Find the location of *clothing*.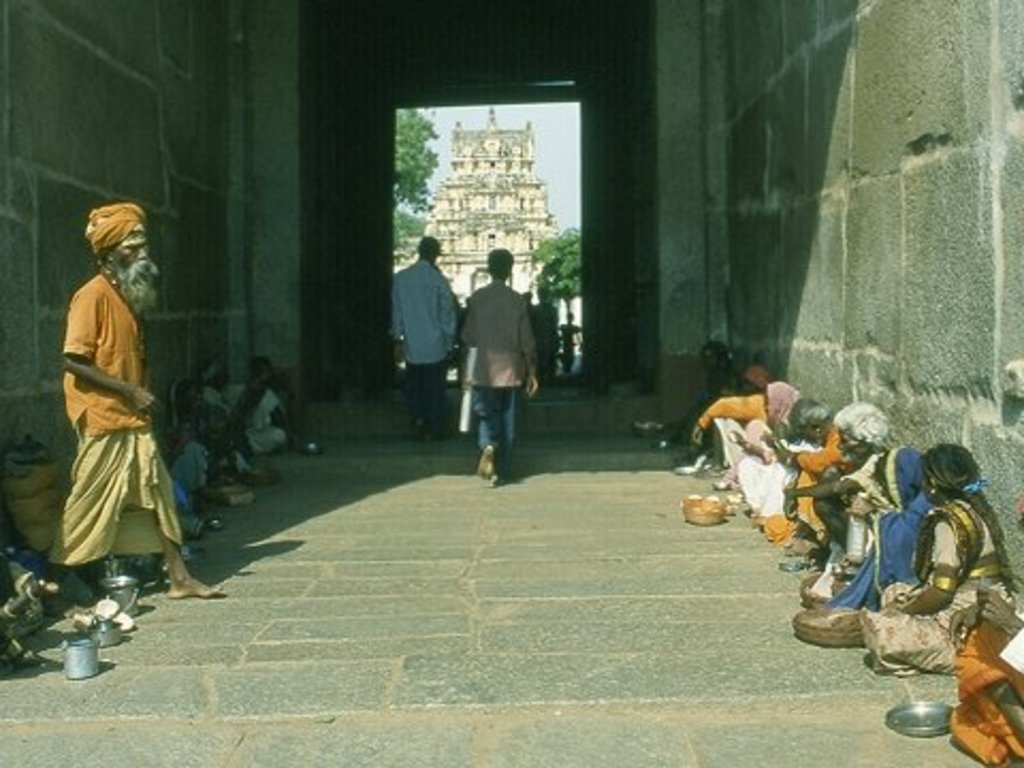
Location: BBox(173, 397, 256, 482).
